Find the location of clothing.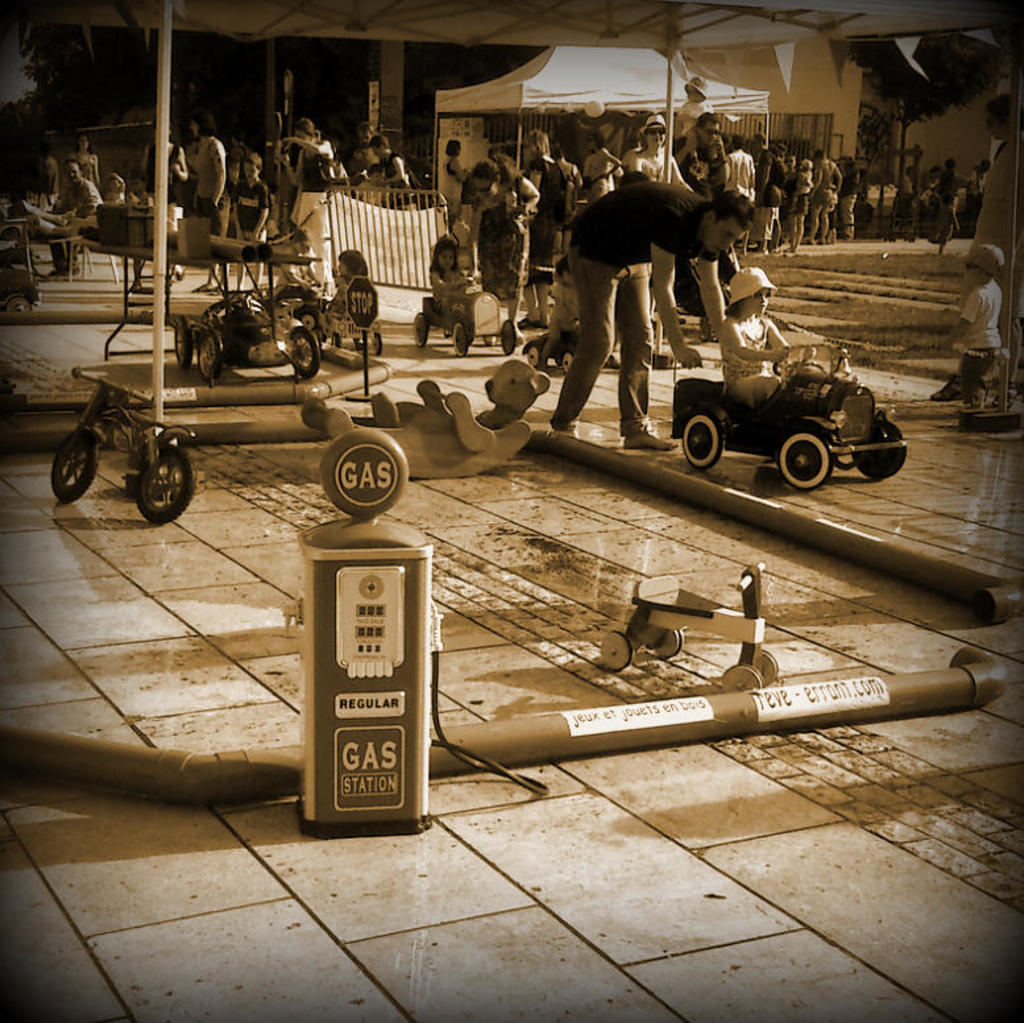
Location: [left=71, top=145, right=100, bottom=195].
